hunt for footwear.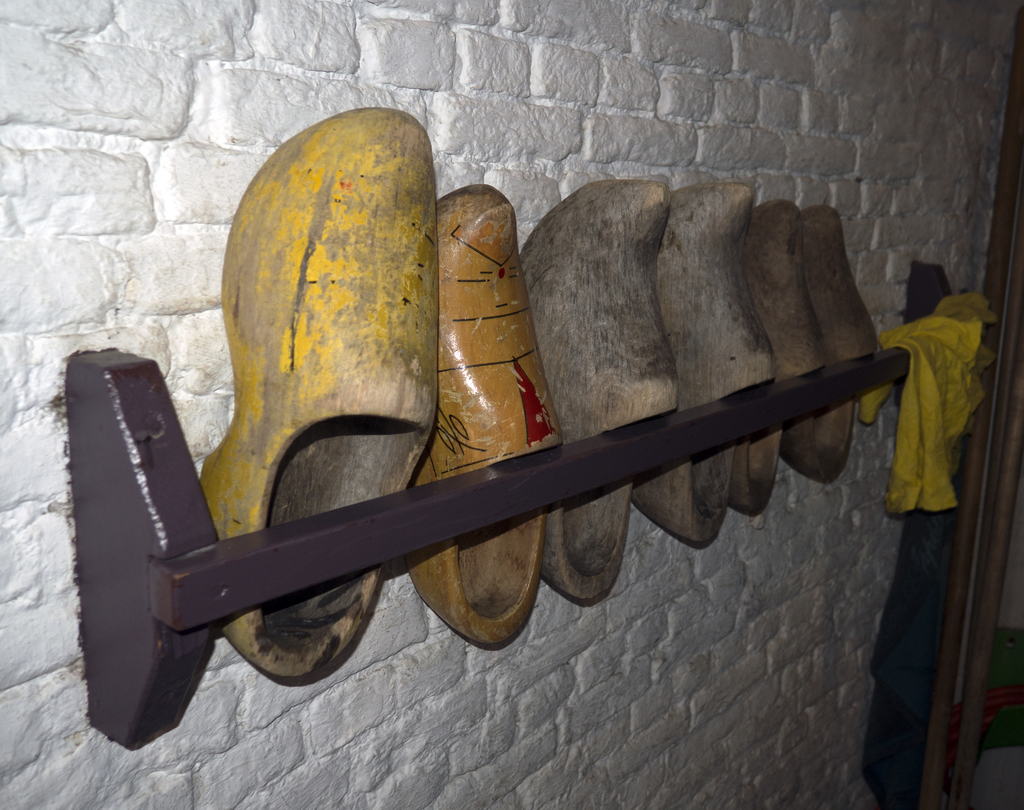
Hunted down at <bbox>730, 200, 839, 520</bbox>.
